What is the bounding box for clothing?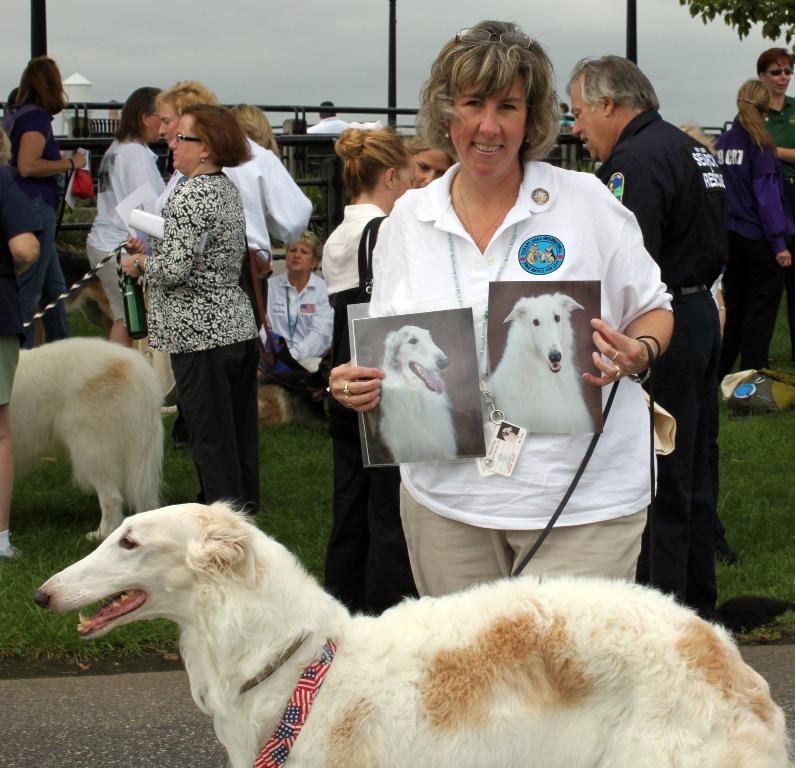
pyautogui.locateOnScreen(0, 111, 70, 345).
